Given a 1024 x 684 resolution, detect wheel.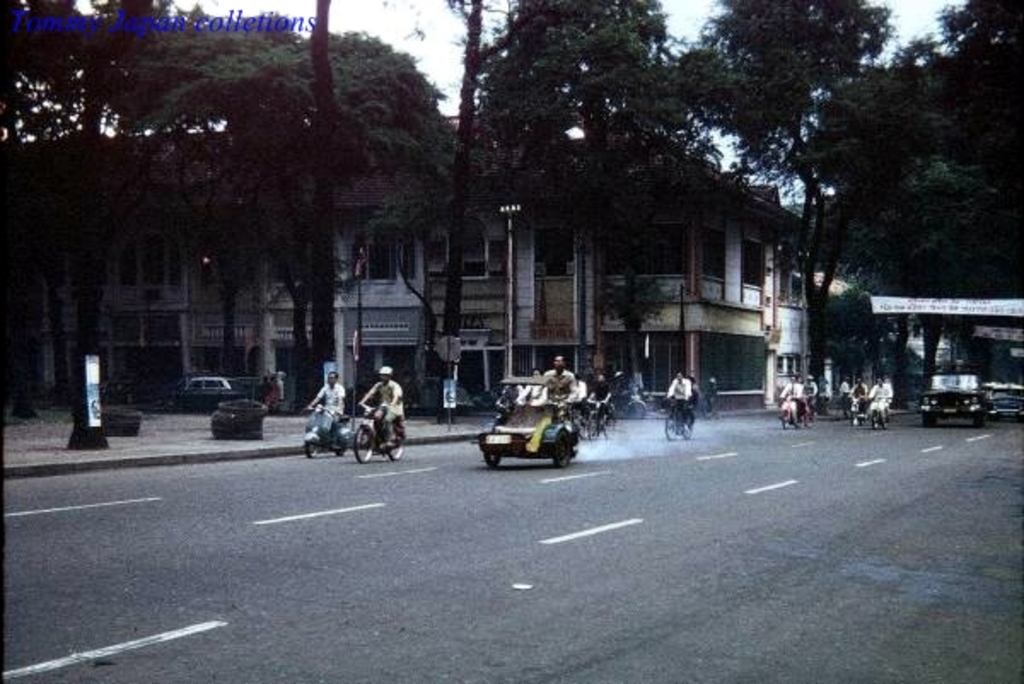
region(307, 443, 319, 457).
